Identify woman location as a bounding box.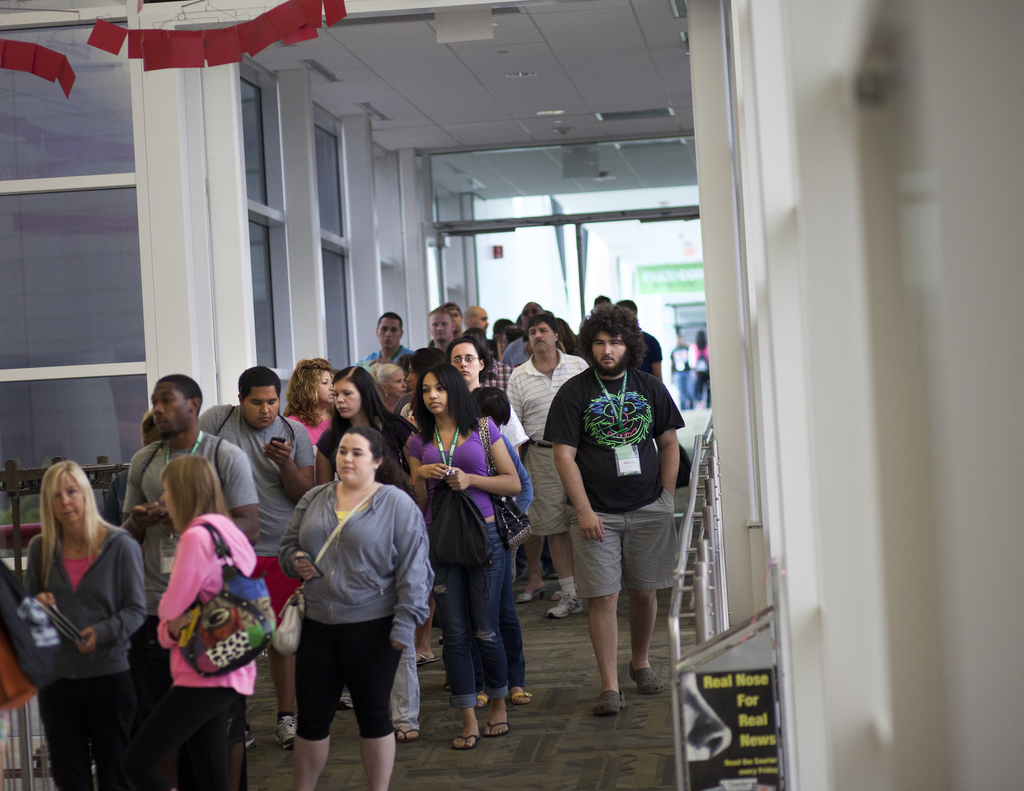
13,462,147,790.
